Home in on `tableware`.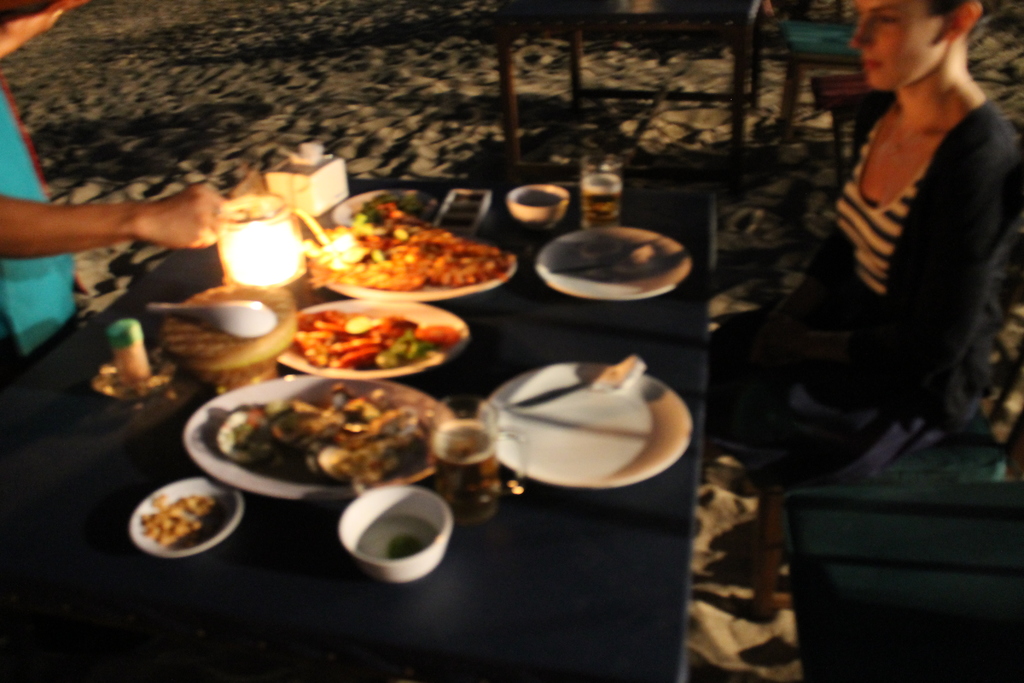
Homed in at box=[276, 294, 470, 379].
